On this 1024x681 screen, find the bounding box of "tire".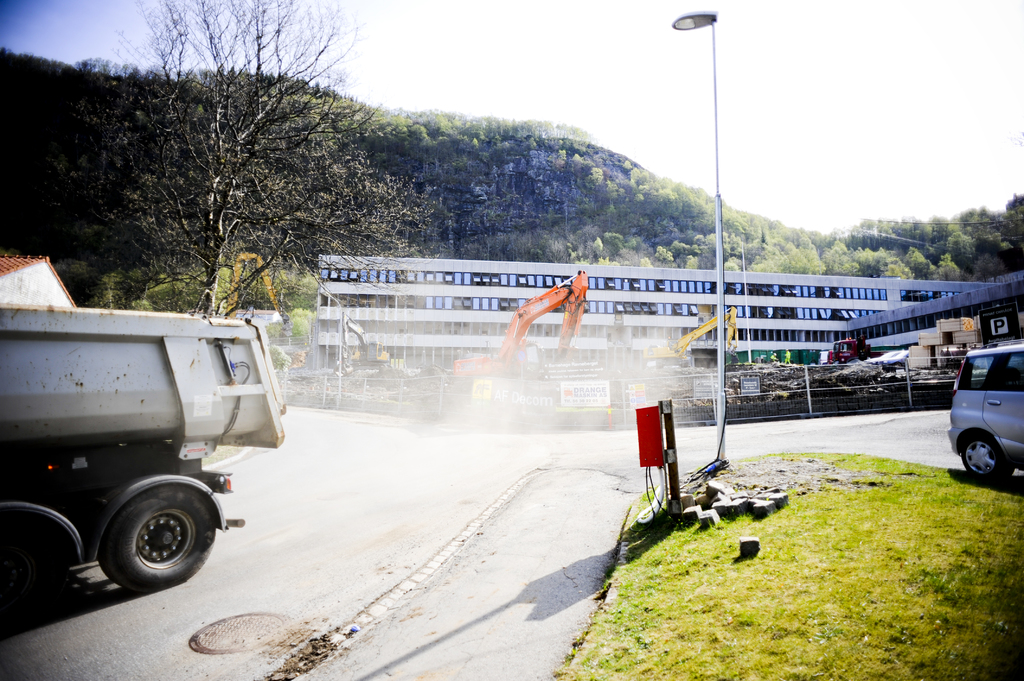
Bounding box: [956,428,1016,479].
